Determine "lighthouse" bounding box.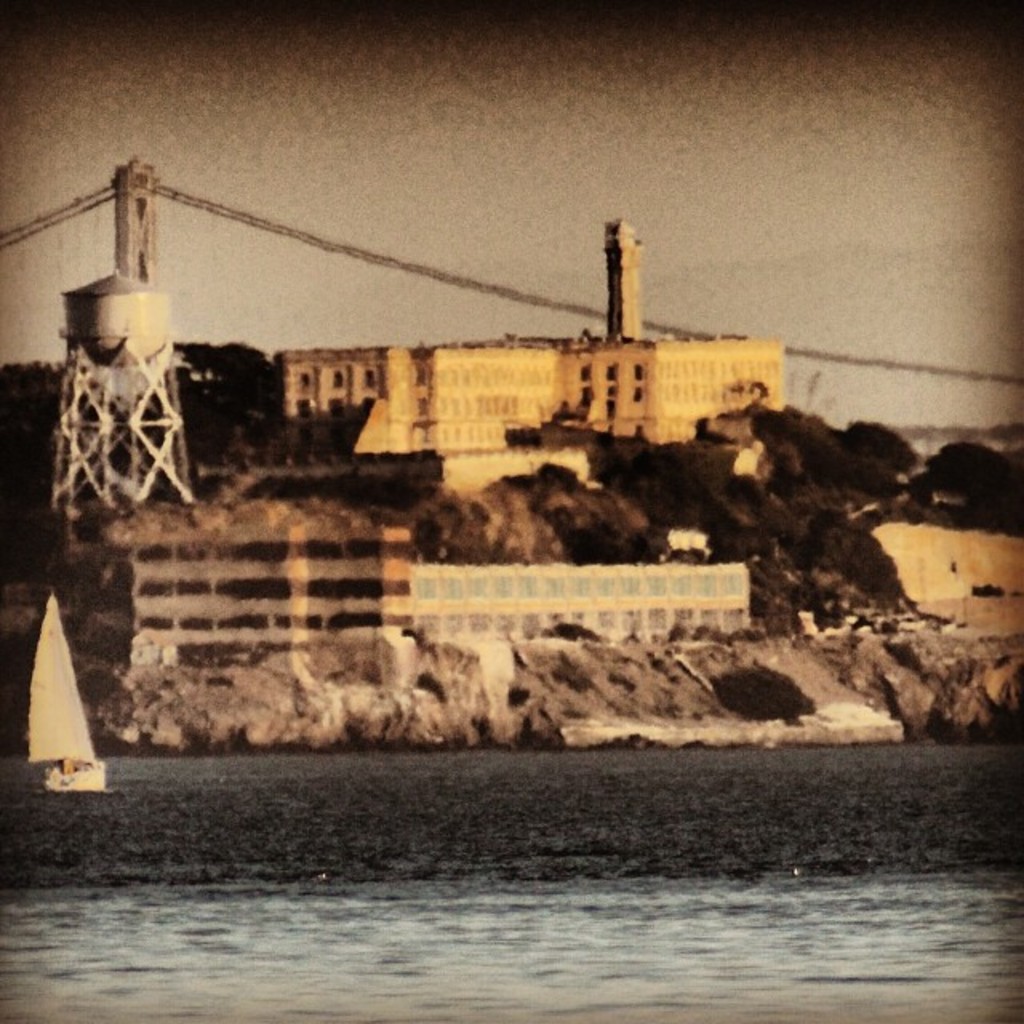
Determined: 602:216:645:336.
